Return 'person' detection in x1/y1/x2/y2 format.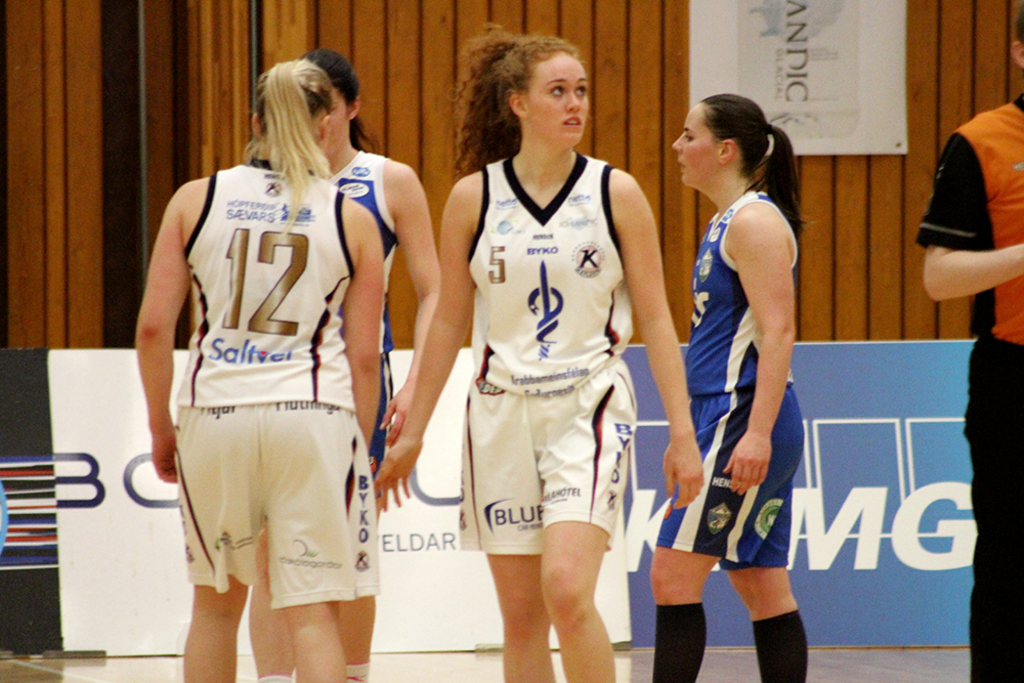
647/94/808/682.
